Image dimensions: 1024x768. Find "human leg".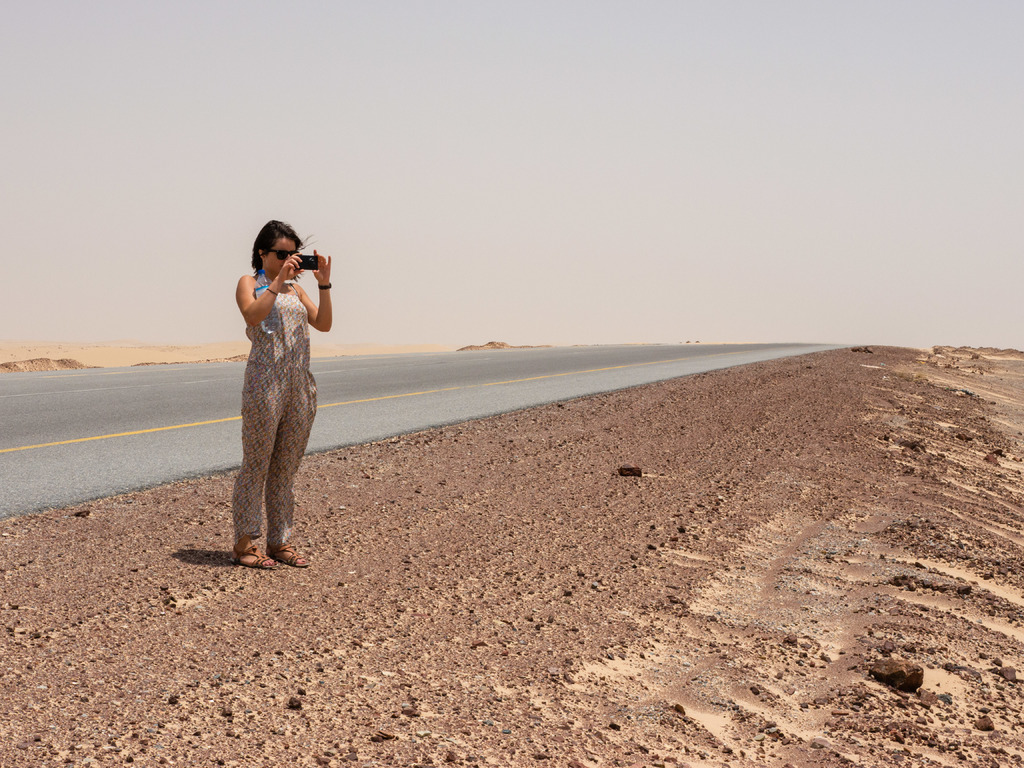
bbox=(232, 380, 278, 567).
